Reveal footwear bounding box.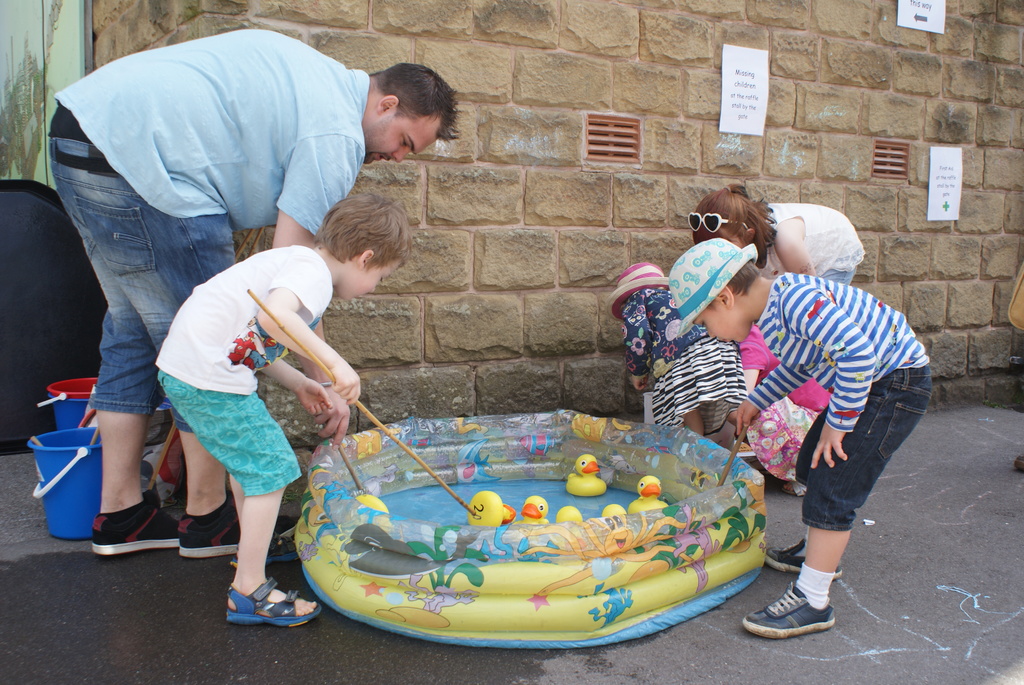
Revealed: <box>92,503,181,557</box>.
